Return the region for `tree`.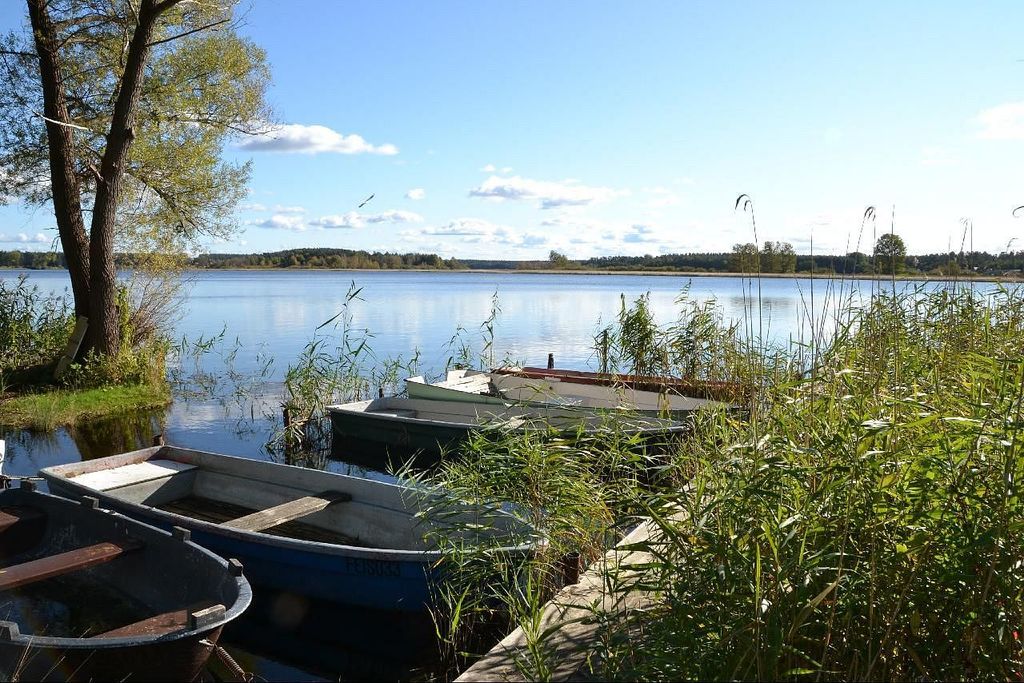
x1=546, y1=250, x2=561, y2=262.
